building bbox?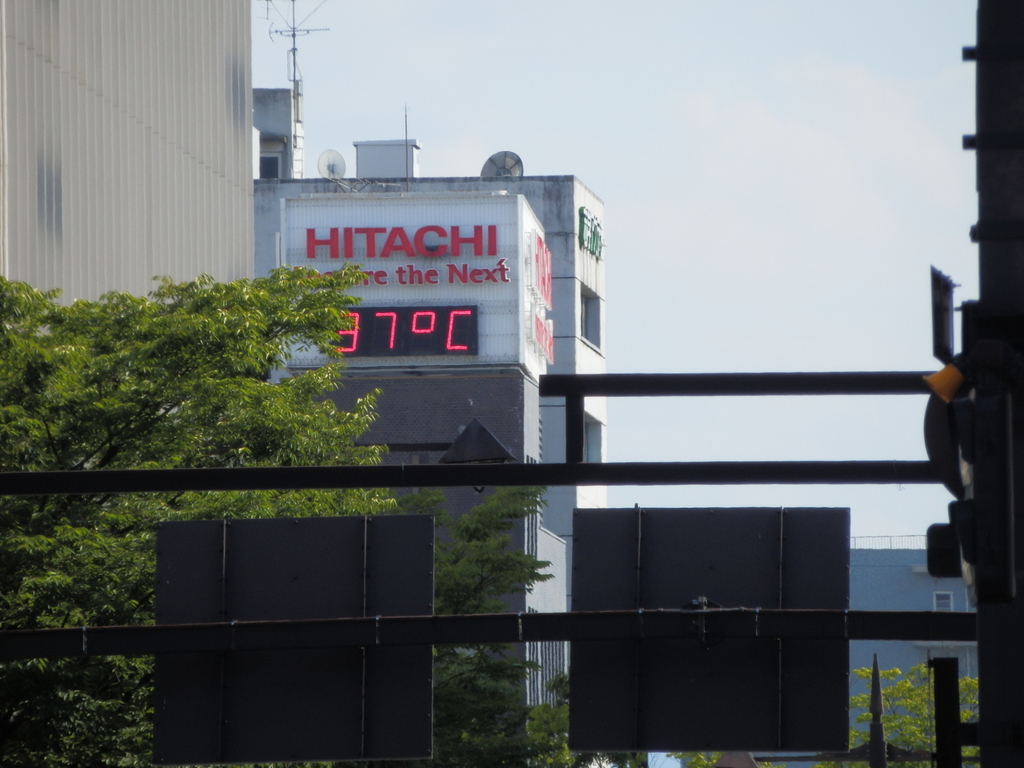
Rect(277, 96, 566, 767)
